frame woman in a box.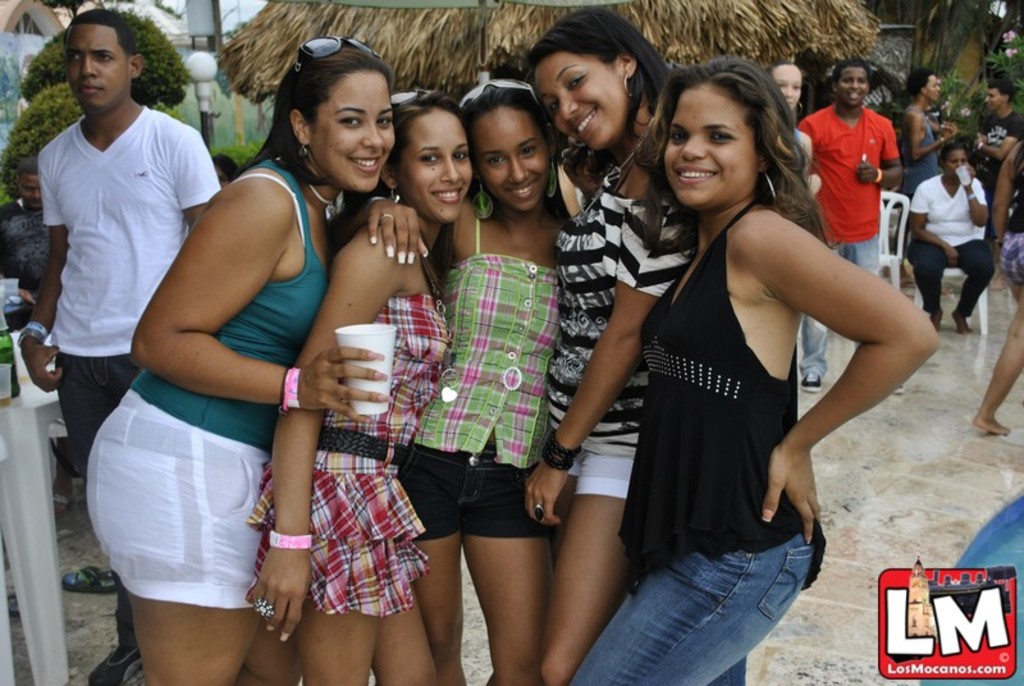
crop(769, 47, 822, 201).
